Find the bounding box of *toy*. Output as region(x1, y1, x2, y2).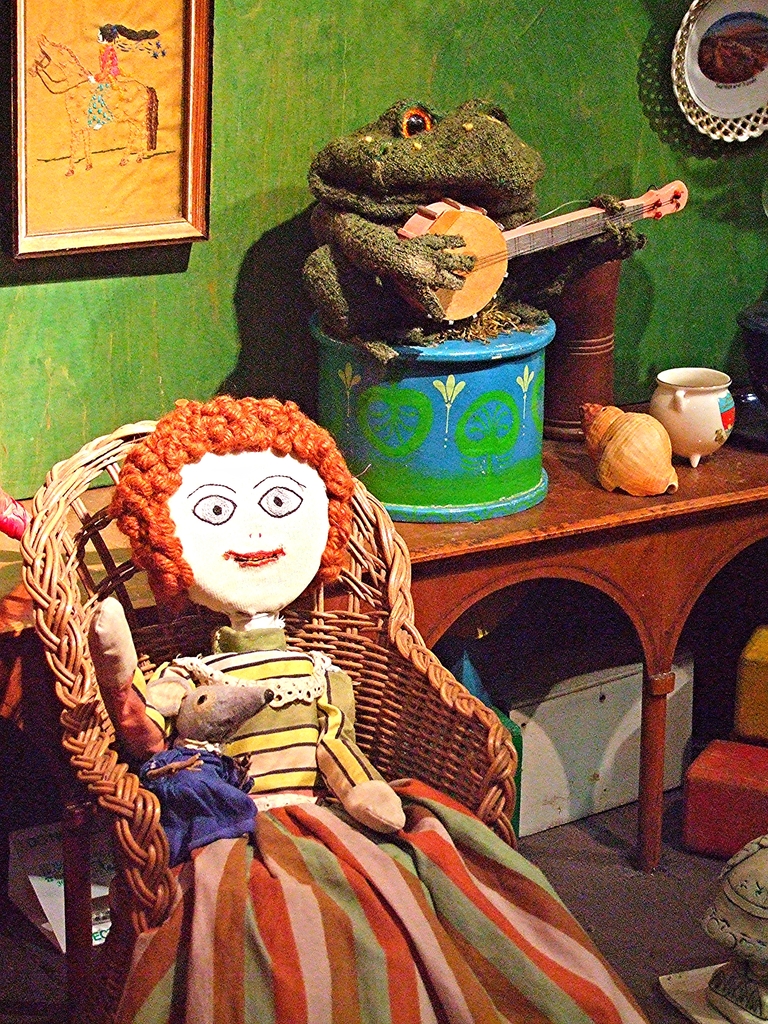
region(75, 380, 652, 1023).
